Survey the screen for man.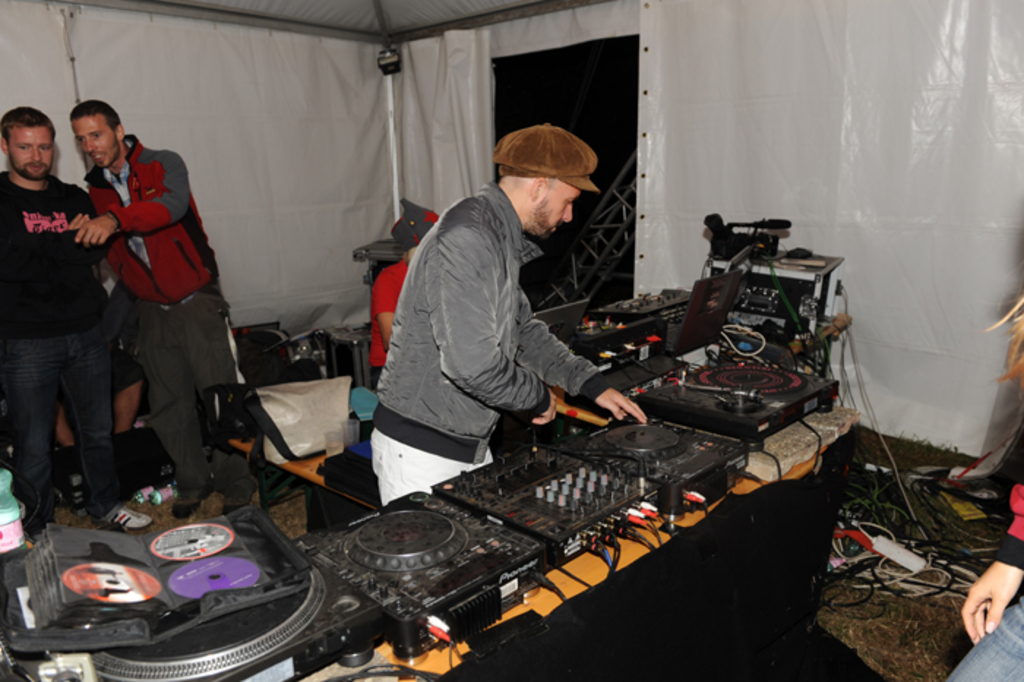
Survey found: bbox(4, 97, 132, 539).
